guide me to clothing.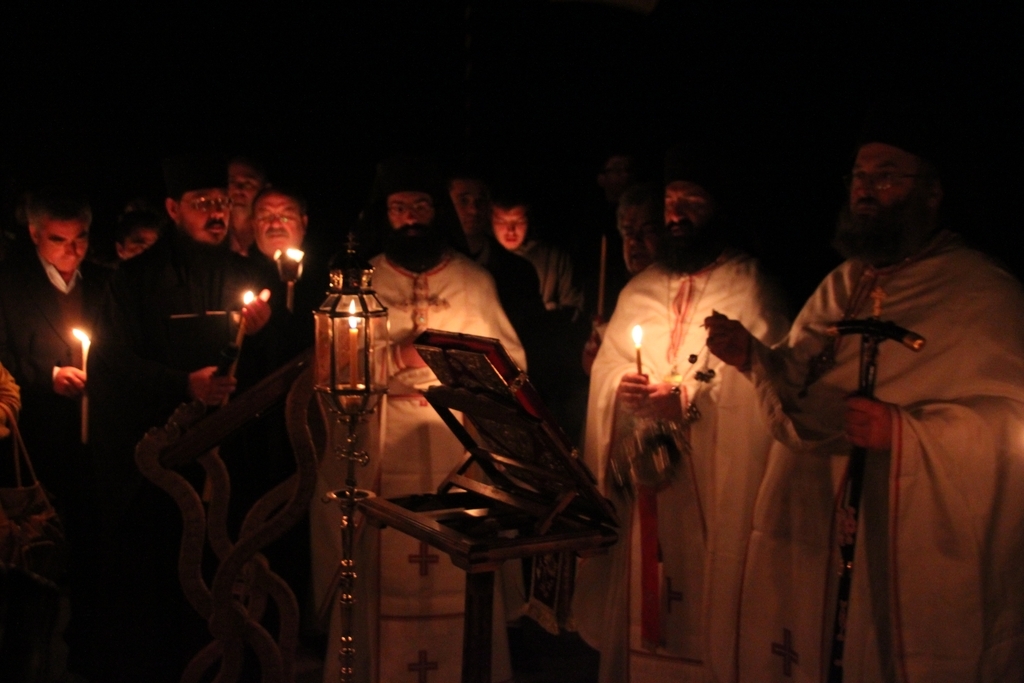
Guidance: [left=751, top=238, right=1023, bottom=682].
